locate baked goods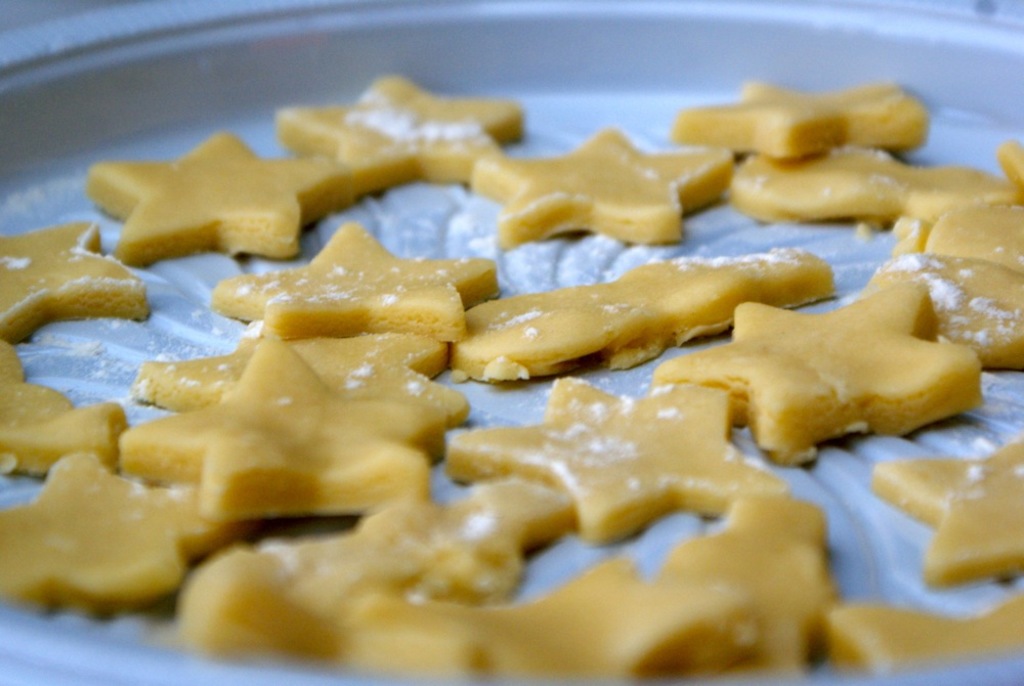
(x1=0, y1=342, x2=125, y2=470)
